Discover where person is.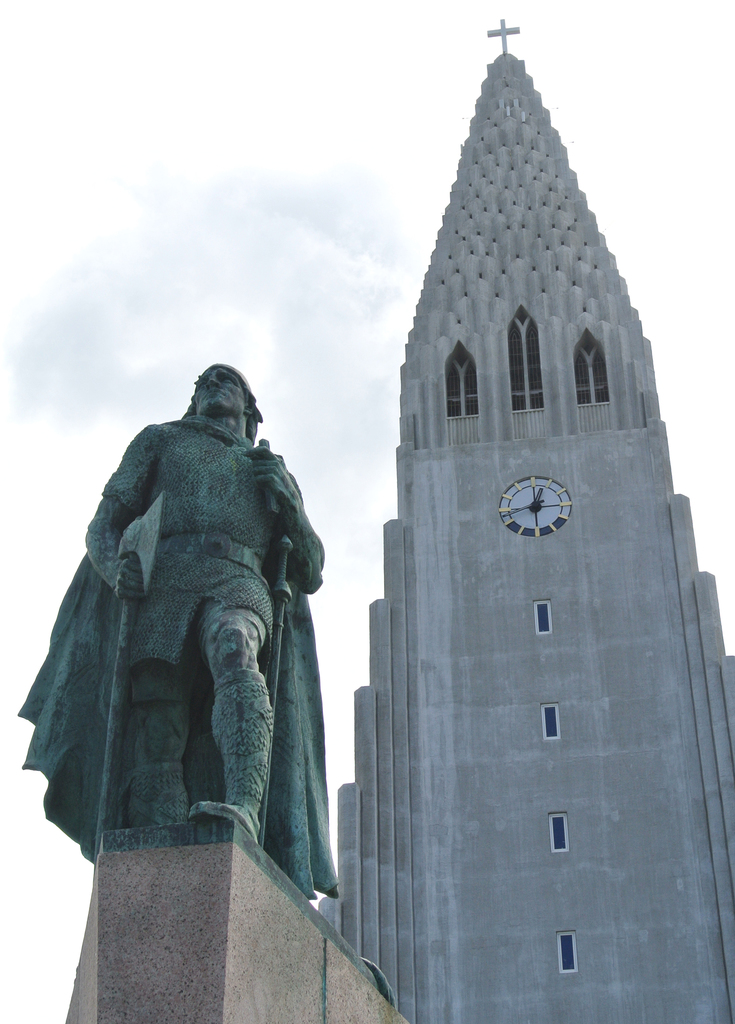
Discovered at 72, 356, 334, 839.
